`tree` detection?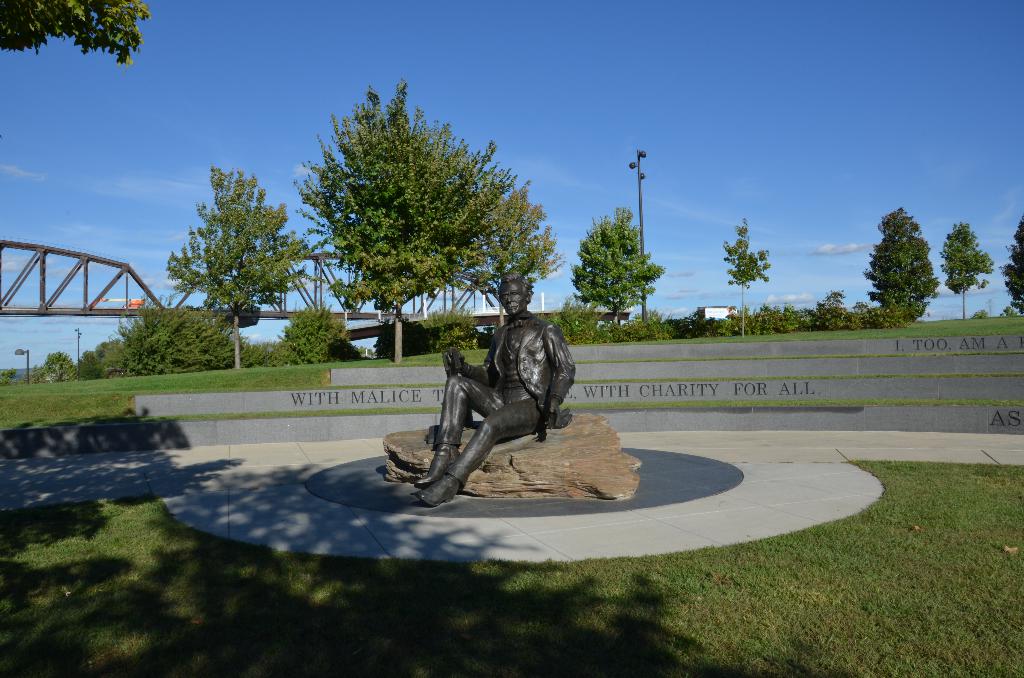
Rect(568, 207, 661, 323)
